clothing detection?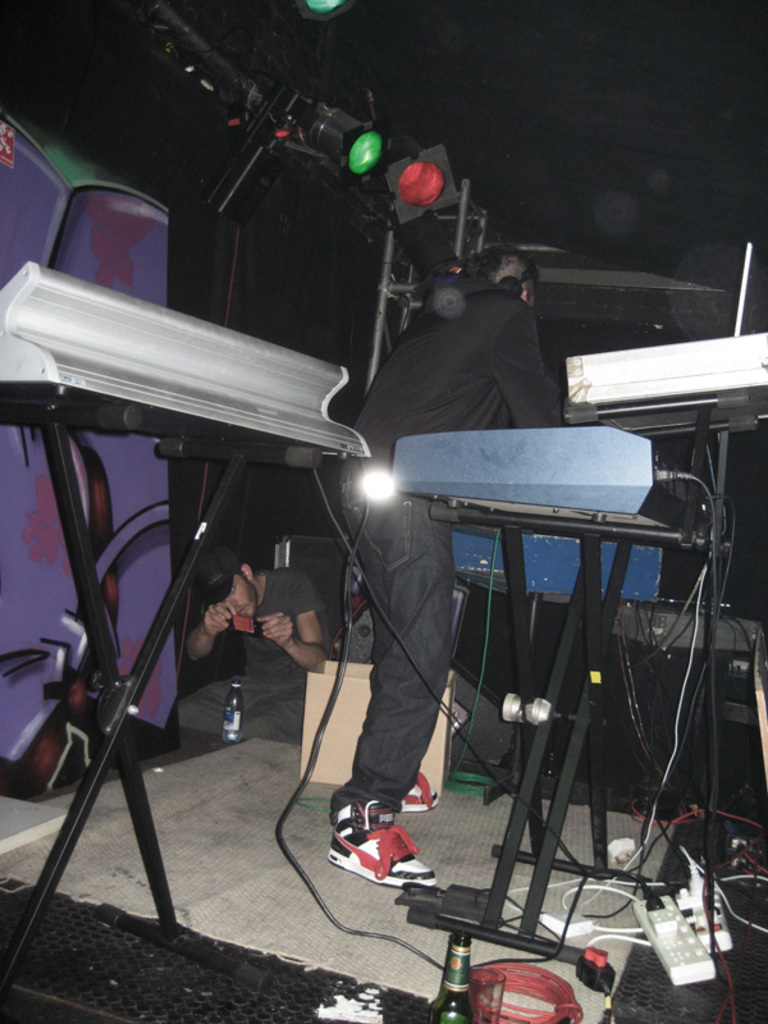
(left=178, top=568, right=333, bottom=744)
